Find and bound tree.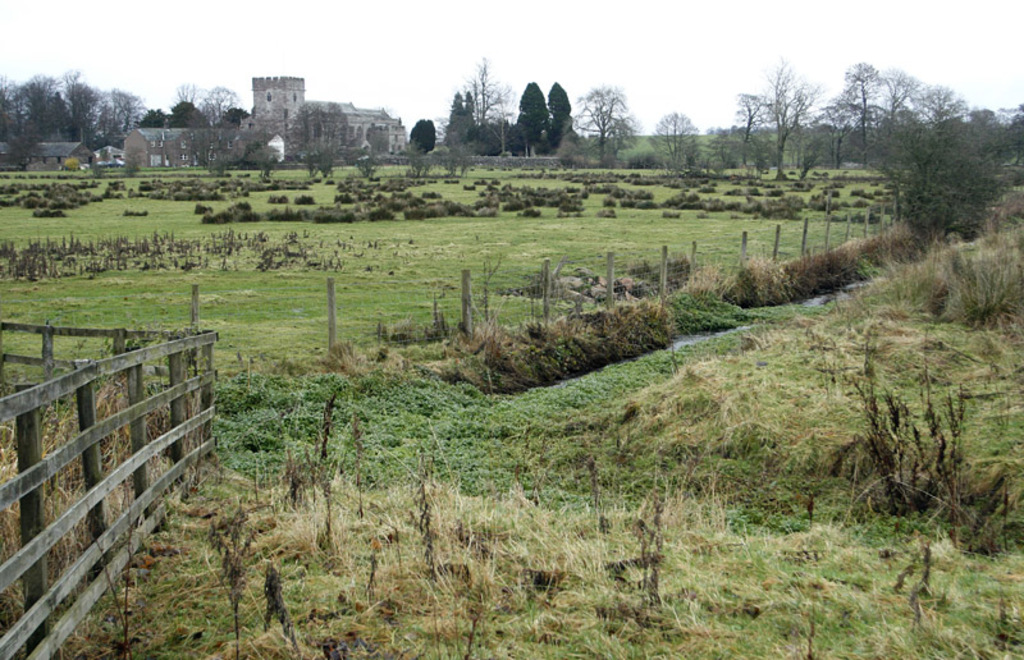
Bound: {"left": 164, "top": 100, "right": 196, "bottom": 127}.
